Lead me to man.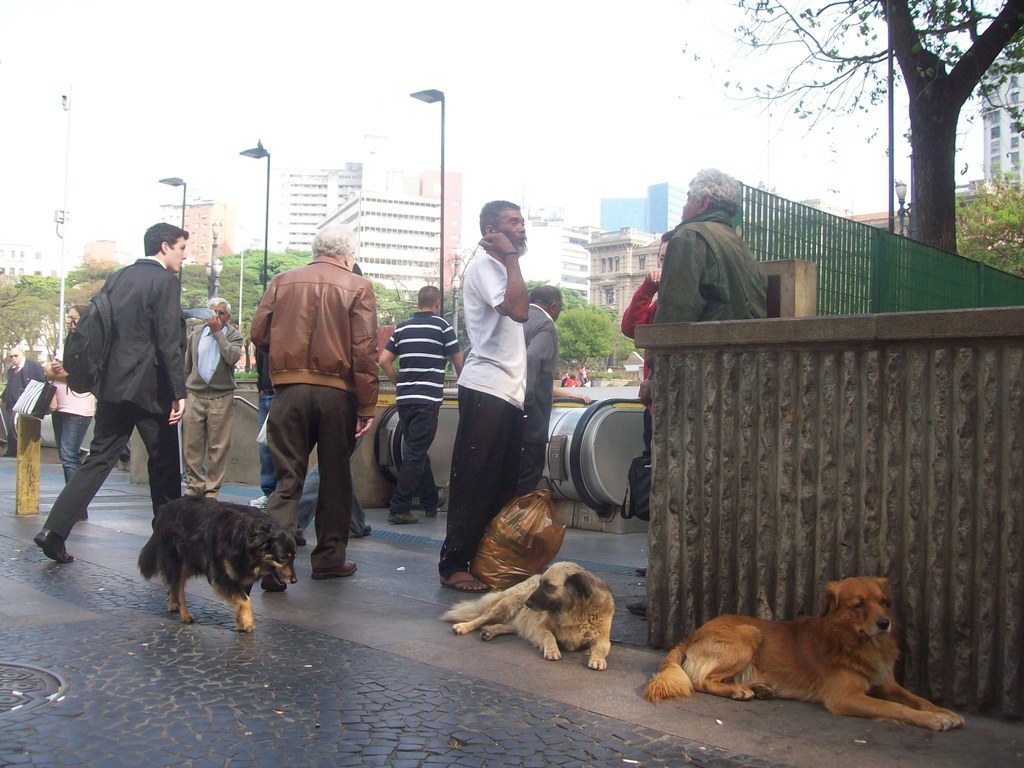
Lead to {"left": 625, "top": 164, "right": 771, "bottom": 623}.
